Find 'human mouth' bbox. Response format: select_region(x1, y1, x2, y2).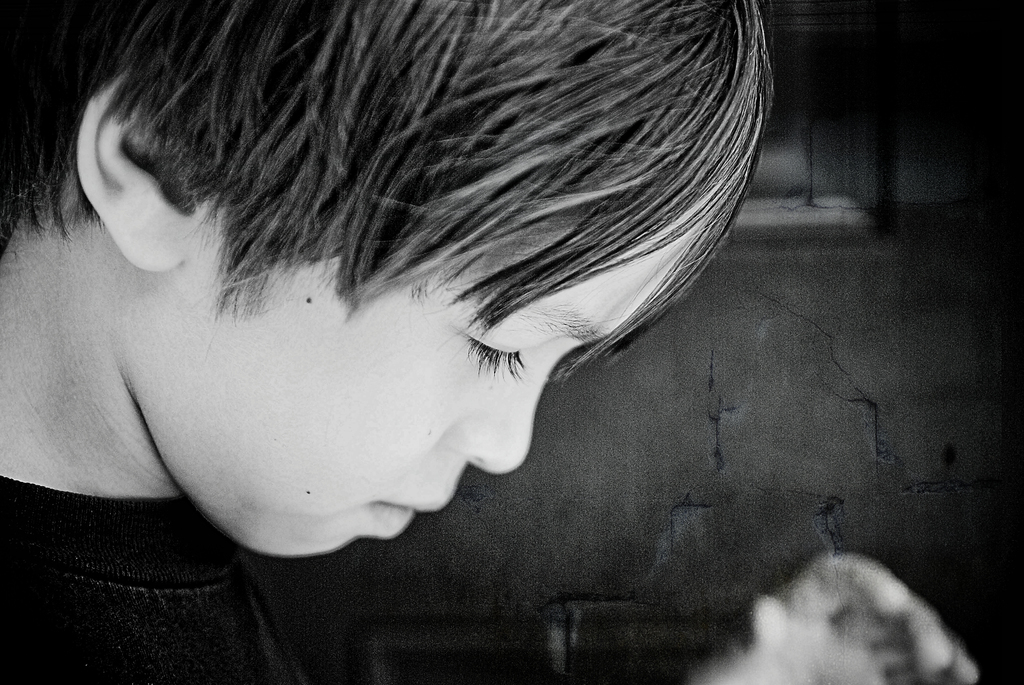
select_region(371, 502, 426, 528).
